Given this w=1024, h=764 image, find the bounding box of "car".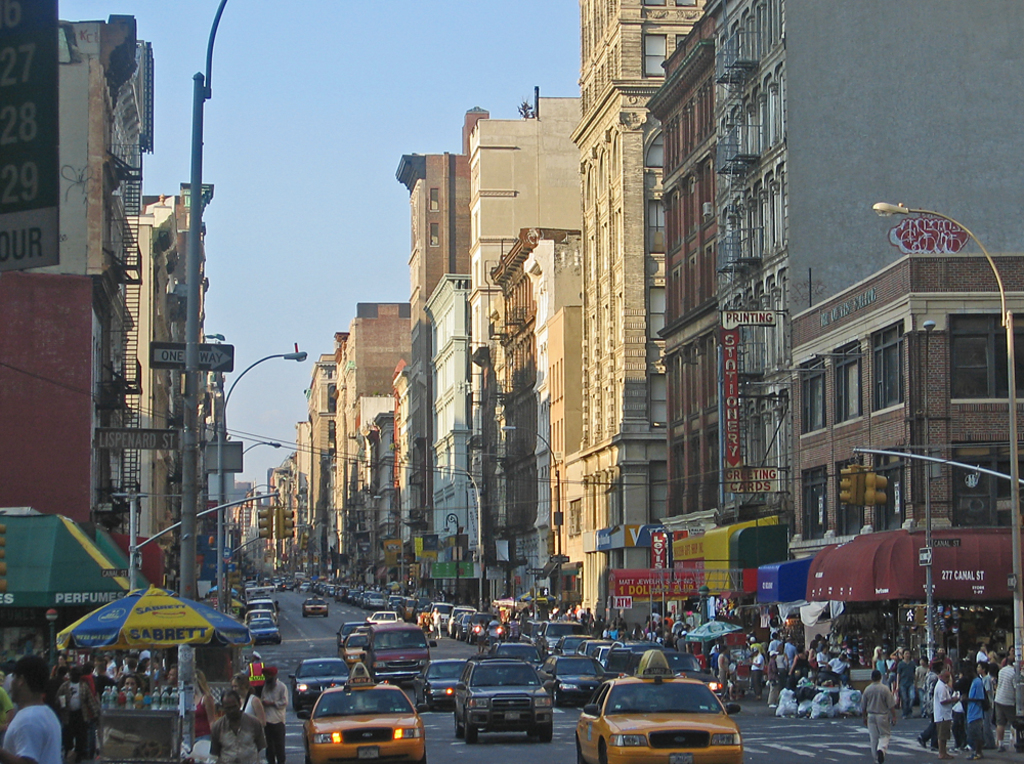
<box>340,634,364,667</box>.
